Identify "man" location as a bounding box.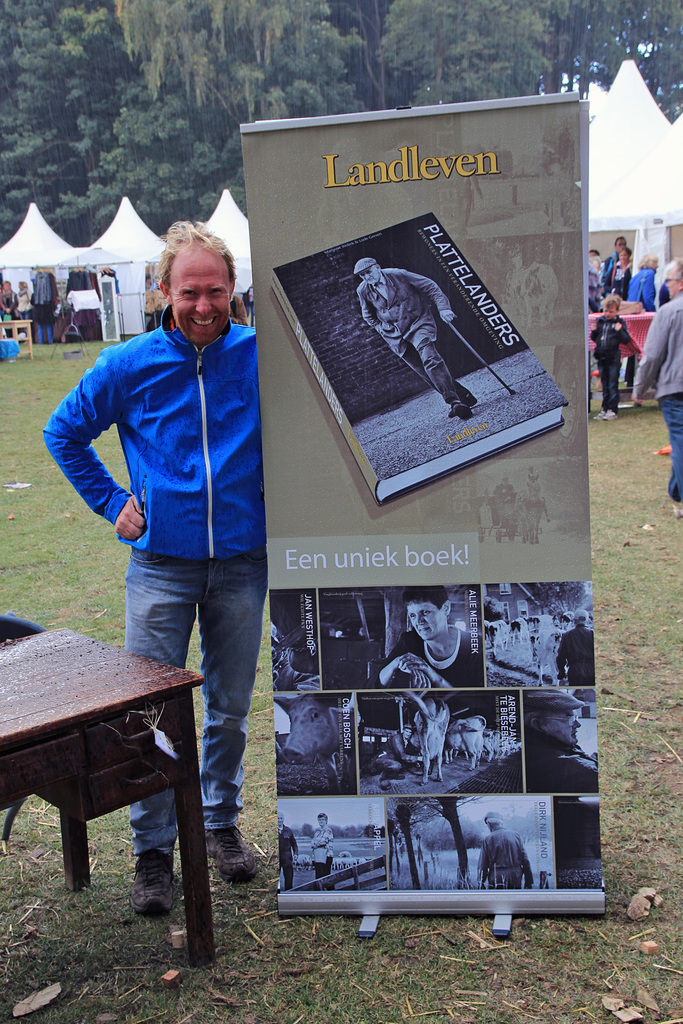
630 253 682 515.
